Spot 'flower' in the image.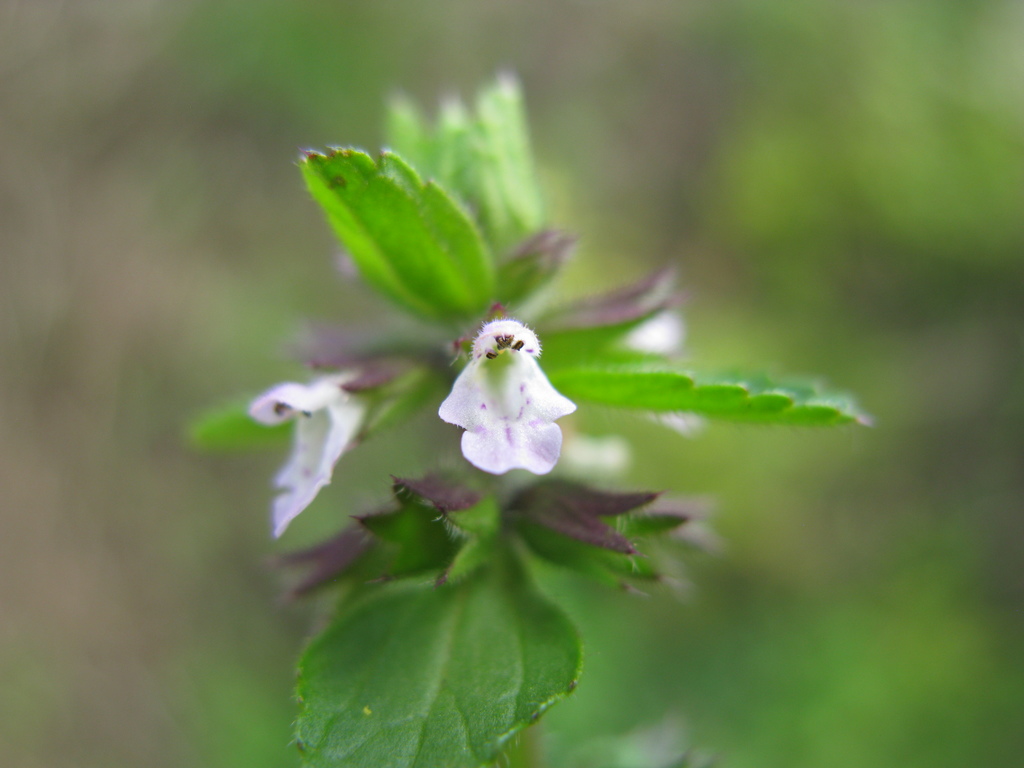
'flower' found at x1=247 y1=345 x2=442 y2=537.
